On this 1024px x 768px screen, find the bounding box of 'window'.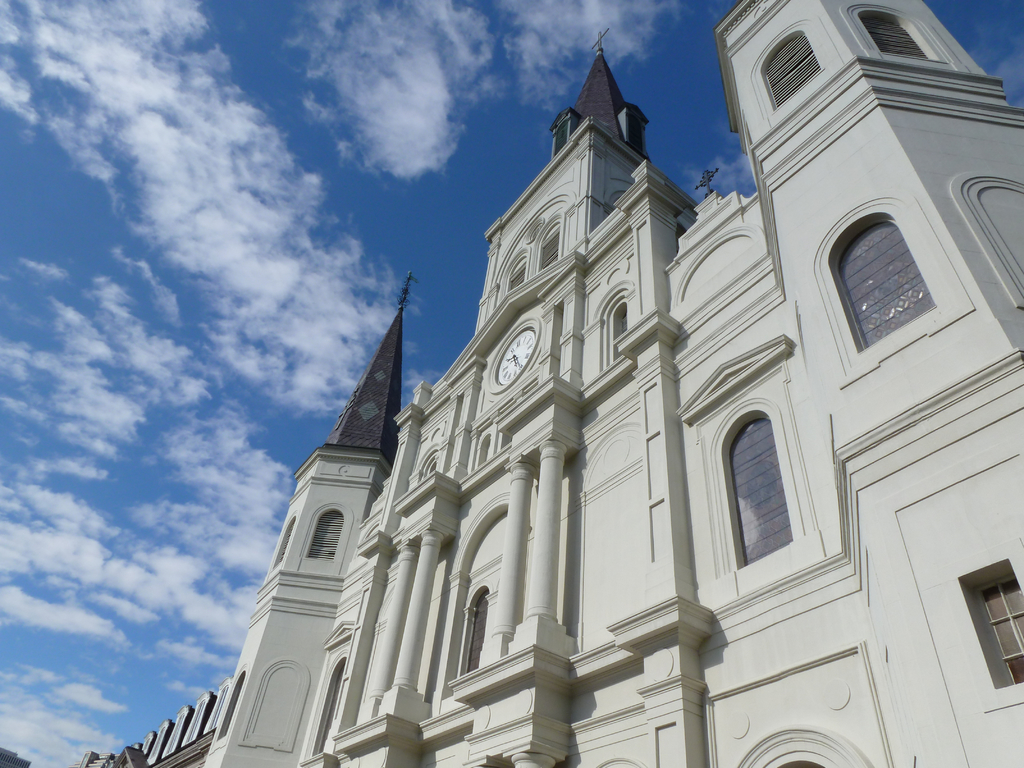
Bounding box: 301 508 344 559.
